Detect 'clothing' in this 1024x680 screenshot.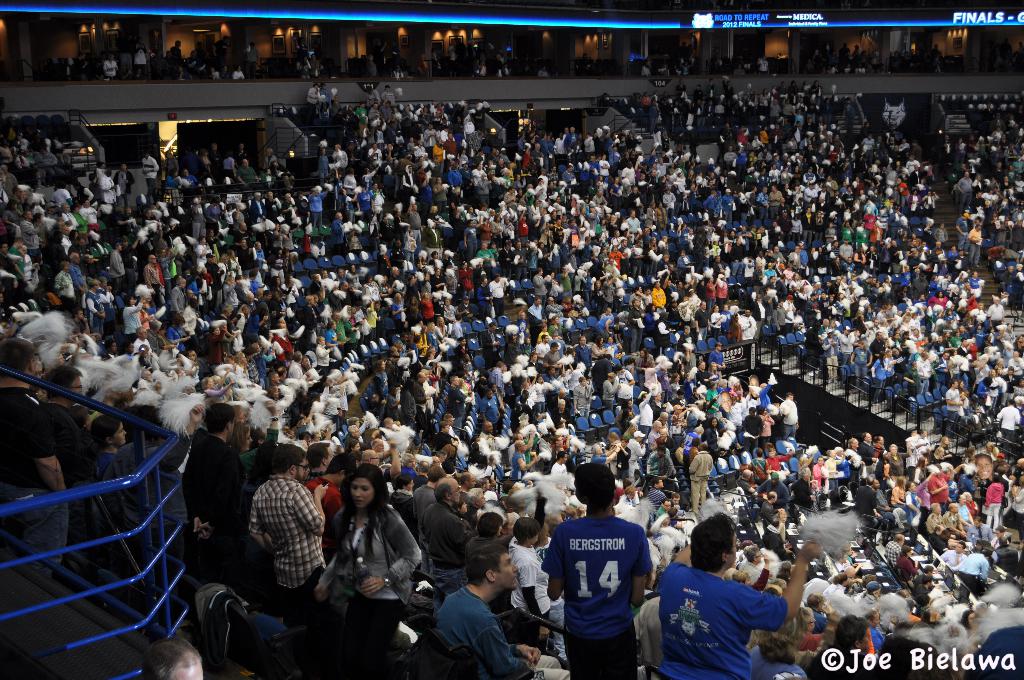
Detection: rect(254, 247, 266, 269).
